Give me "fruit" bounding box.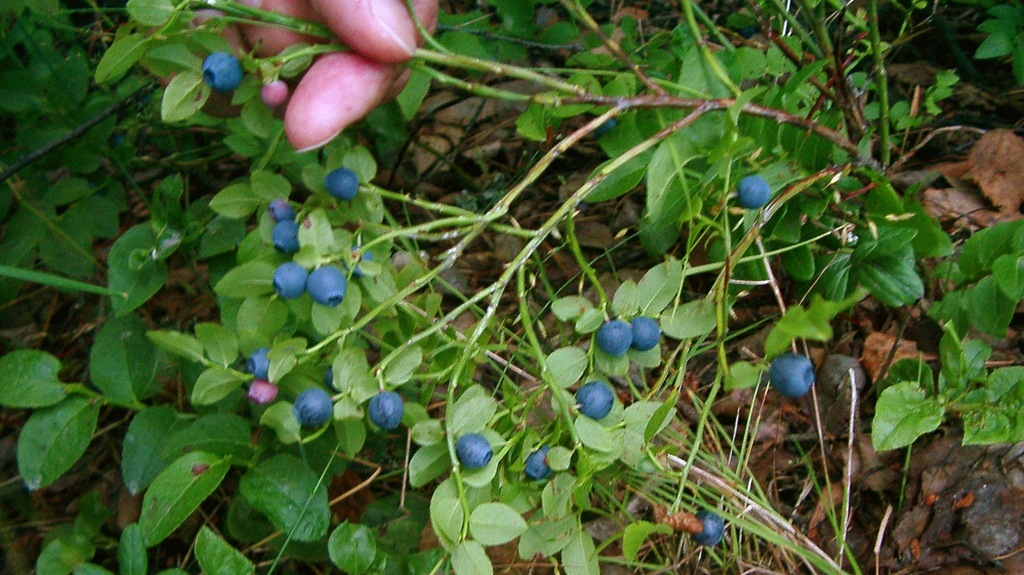
bbox=(593, 321, 627, 354).
